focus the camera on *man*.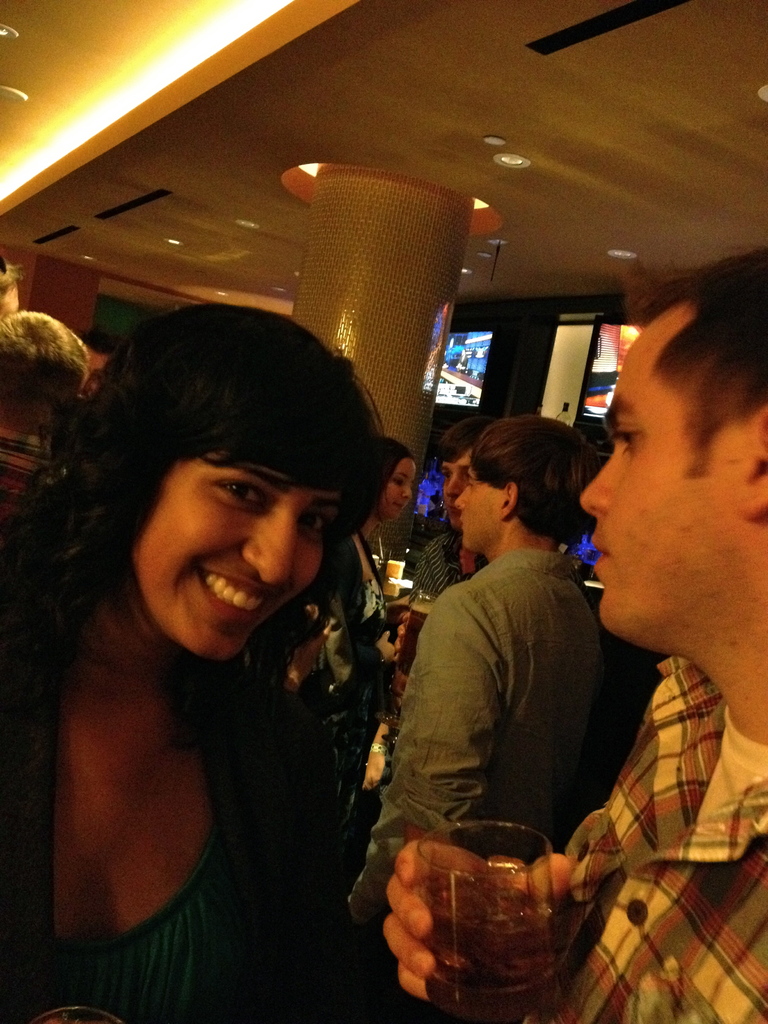
Focus region: [313,408,627,1023].
